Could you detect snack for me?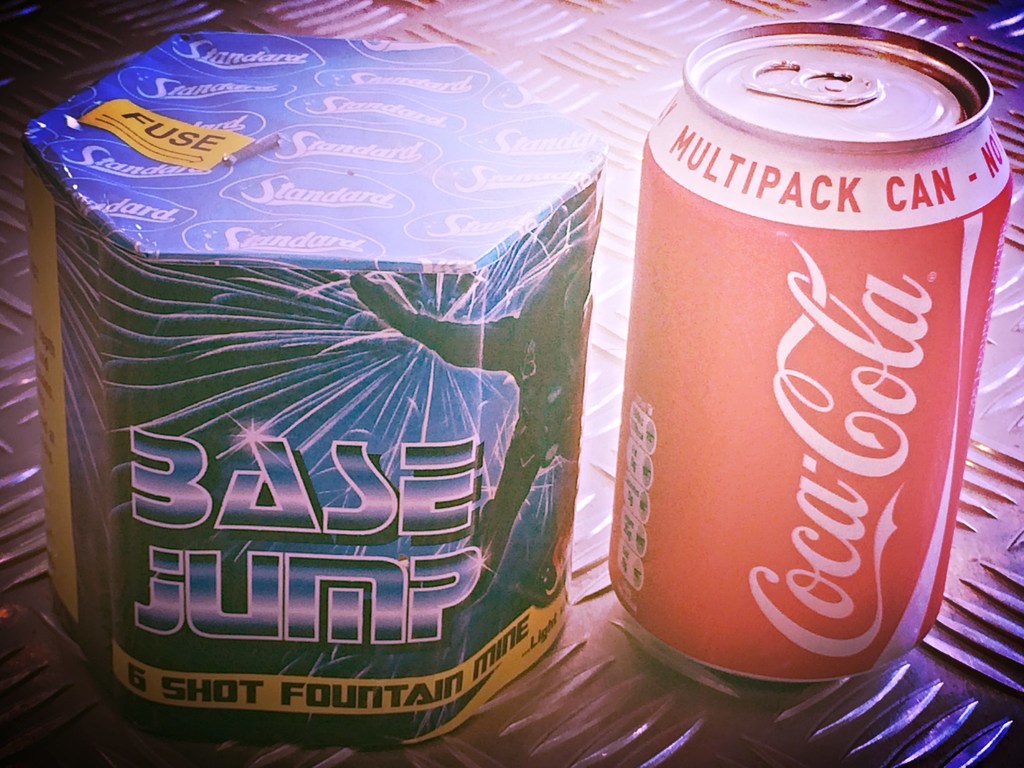
Detection result: {"x1": 53, "y1": 95, "x2": 594, "y2": 749}.
